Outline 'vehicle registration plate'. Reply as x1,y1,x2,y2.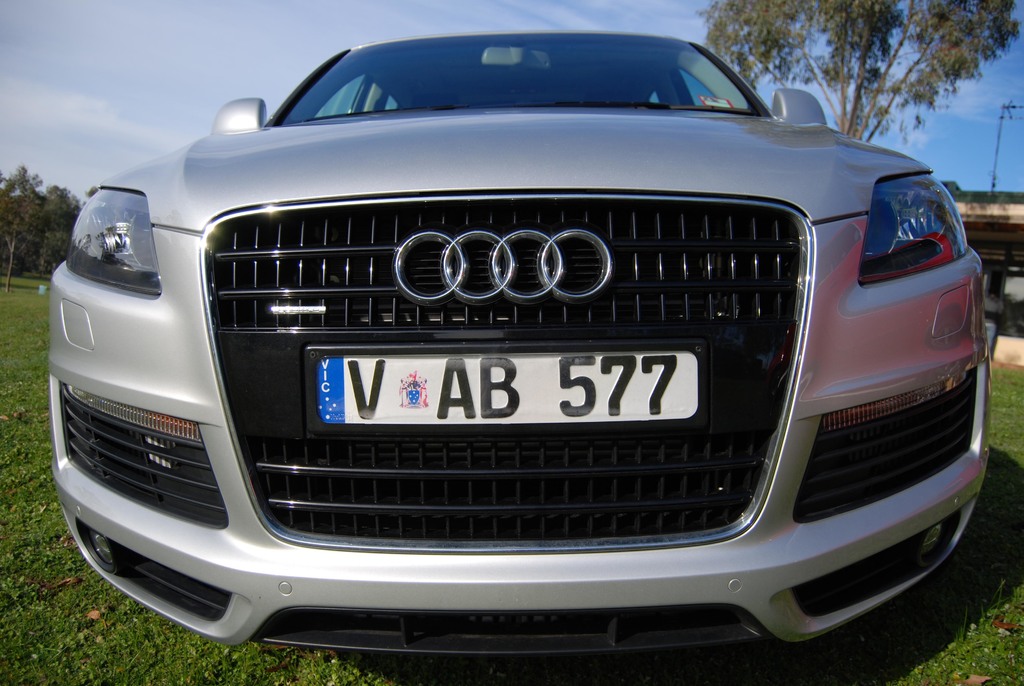
314,352,698,423.
